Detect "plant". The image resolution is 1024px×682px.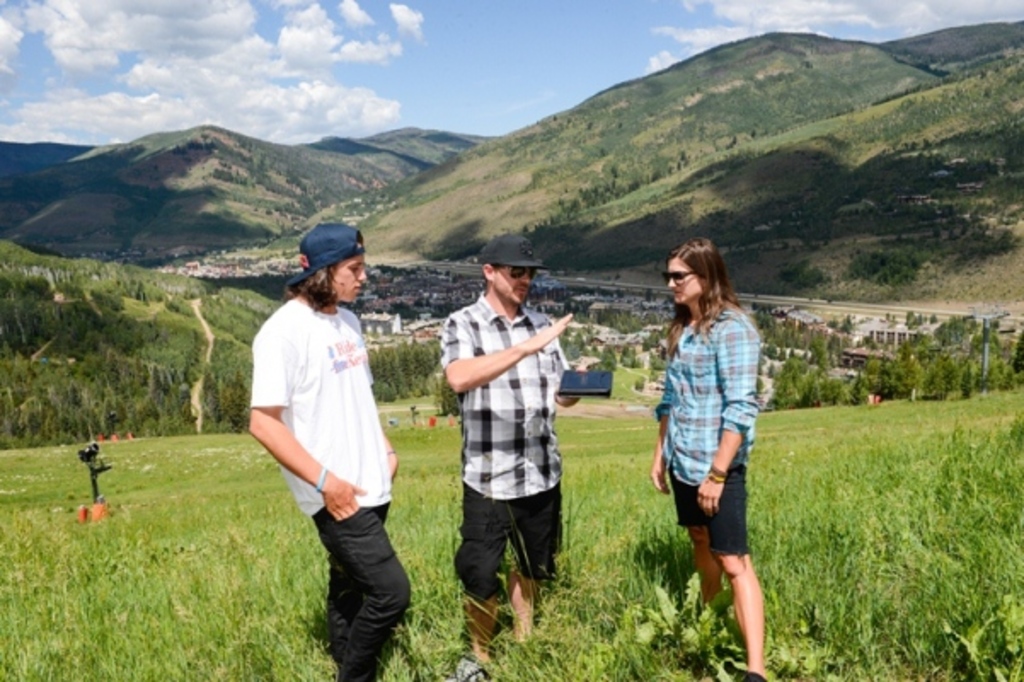
774 576 922 680.
